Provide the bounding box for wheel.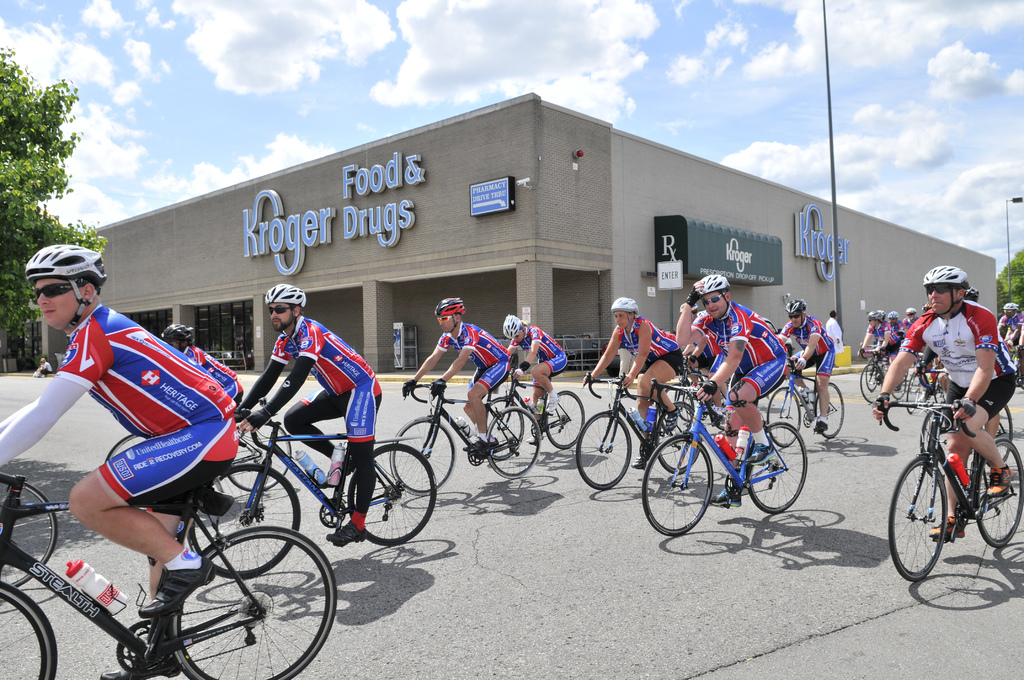
744 423 808 514.
